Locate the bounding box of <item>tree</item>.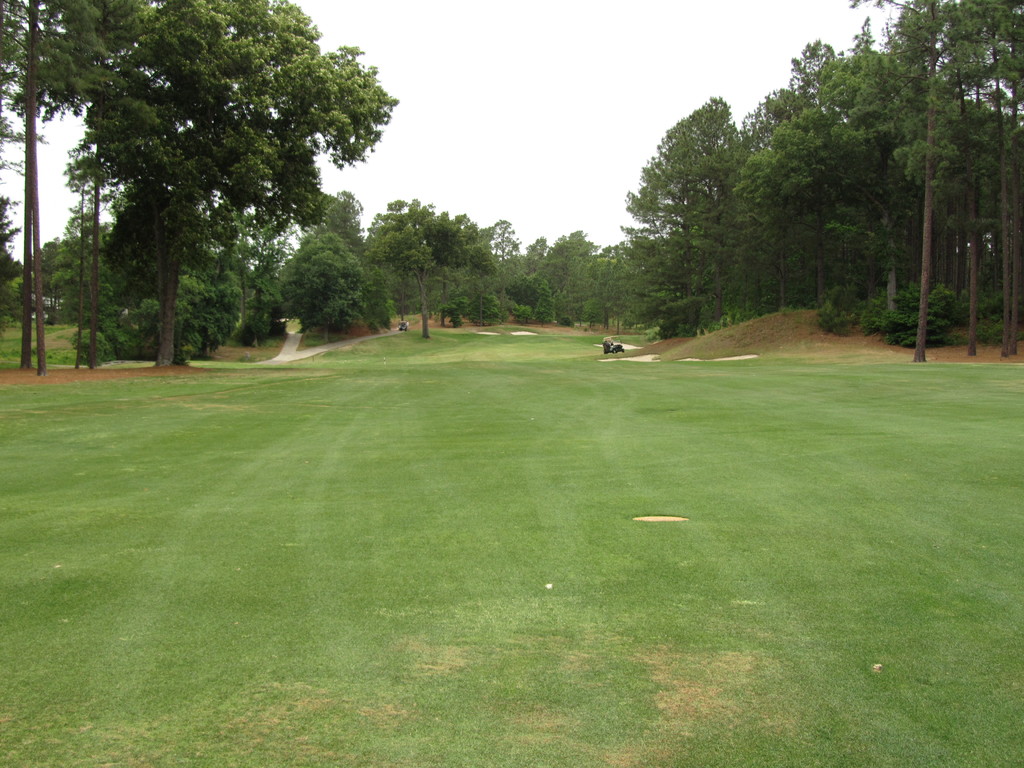
Bounding box: [752, 93, 859, 308].
